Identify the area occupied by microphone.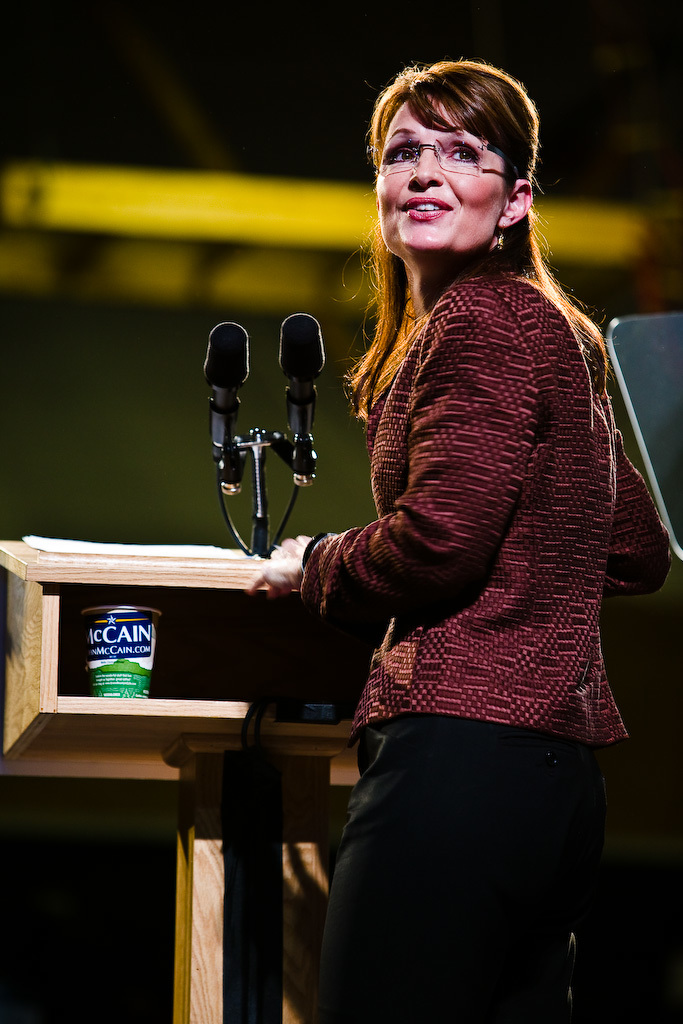
Area: [left=202, top=316, right=252, bottom=490].
